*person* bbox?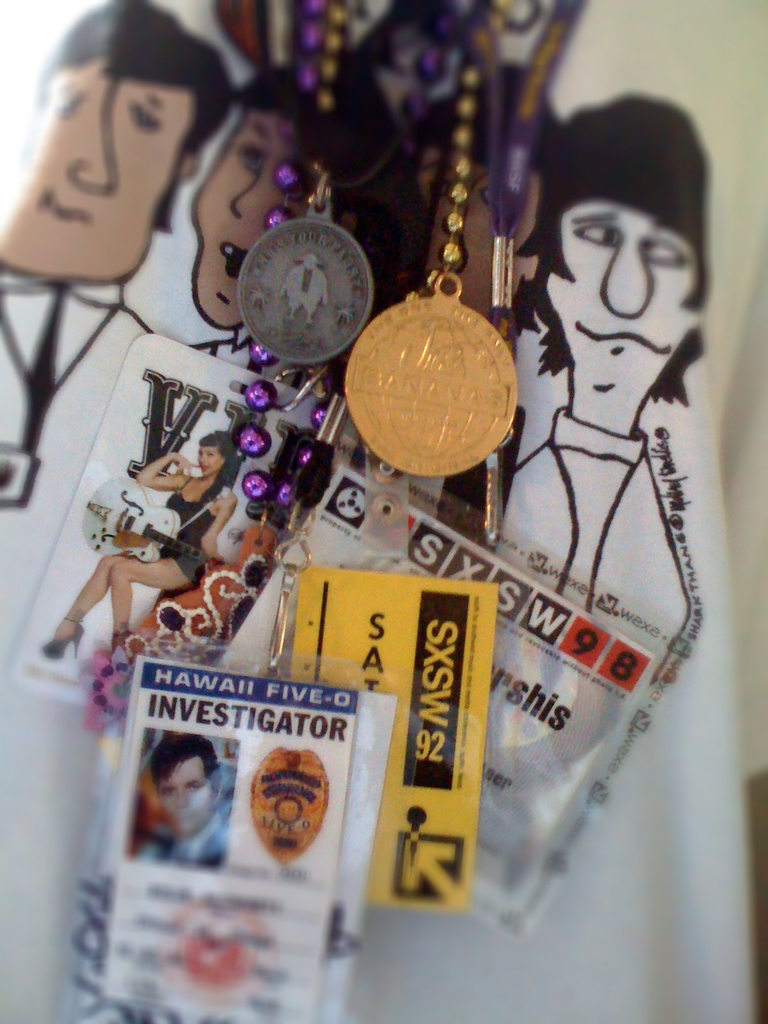
pyautogui.locateOnScreen(190, 68, 321, 390)
